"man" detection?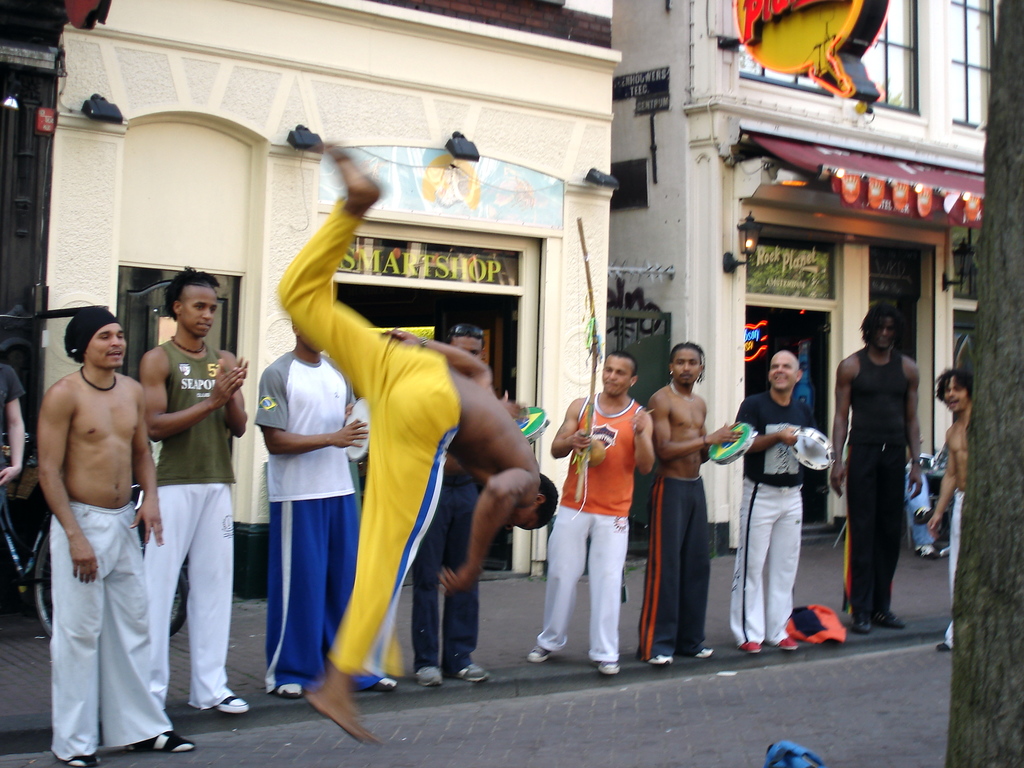
529 346 659 675
